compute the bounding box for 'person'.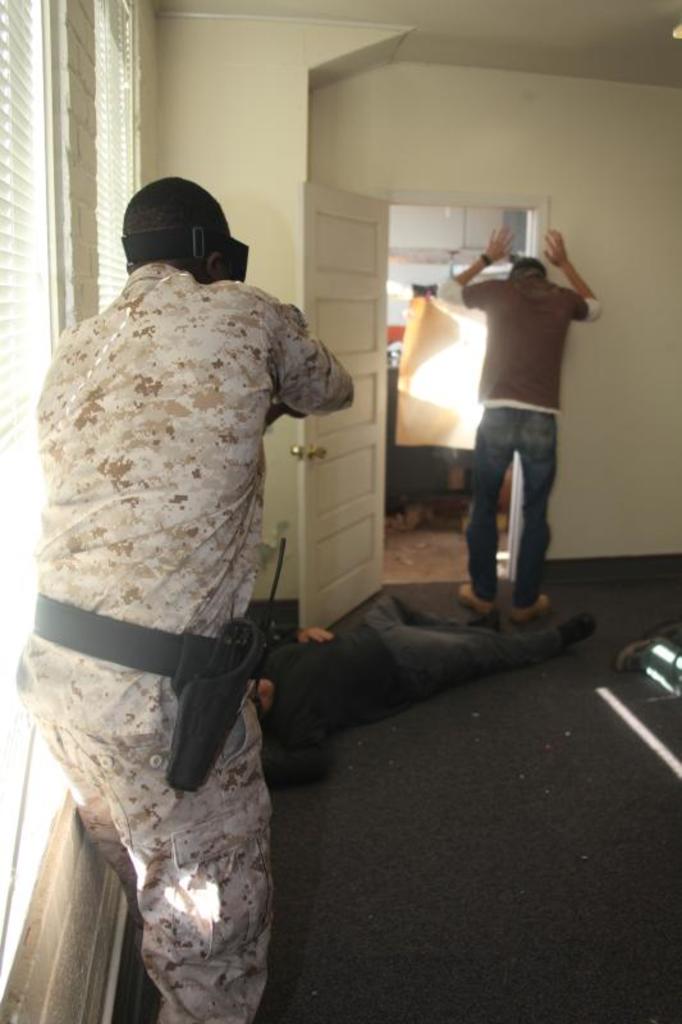
15:179:356:1023.
